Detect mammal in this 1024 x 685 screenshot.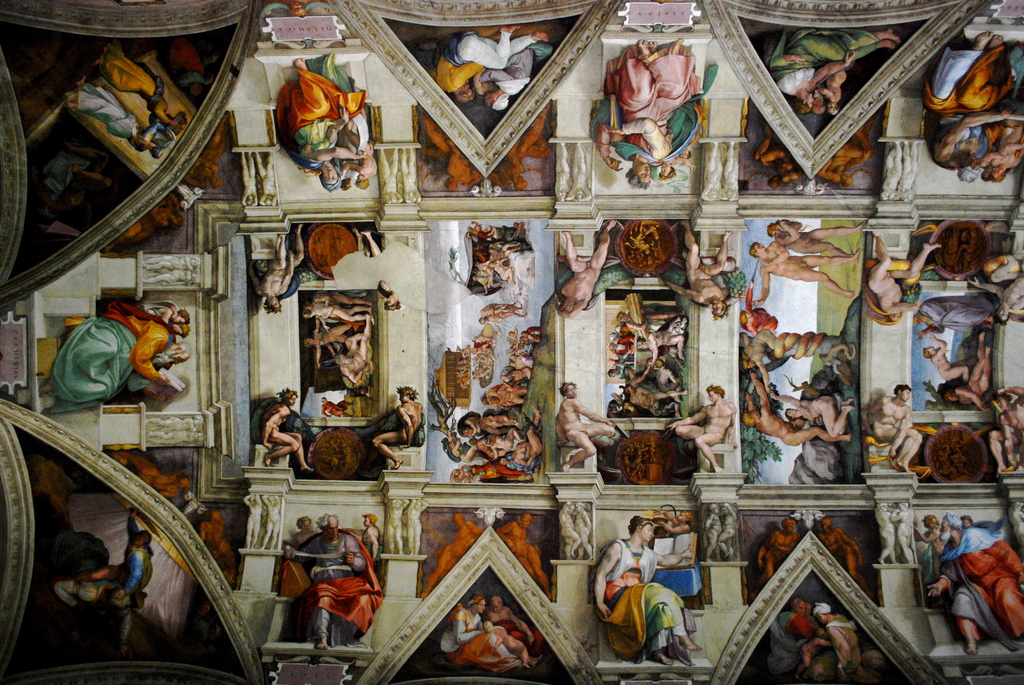
Detection: (x1=1011, y1=505, x2=1023, y2=535).
